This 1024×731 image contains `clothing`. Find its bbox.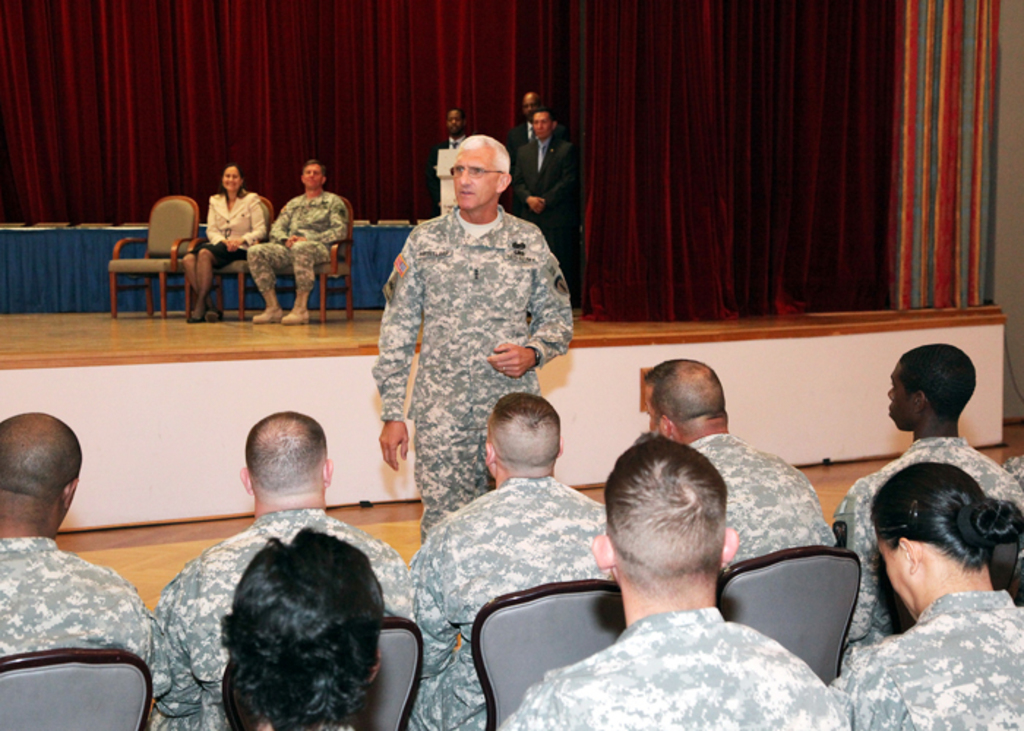
[822,595,1023,730].
